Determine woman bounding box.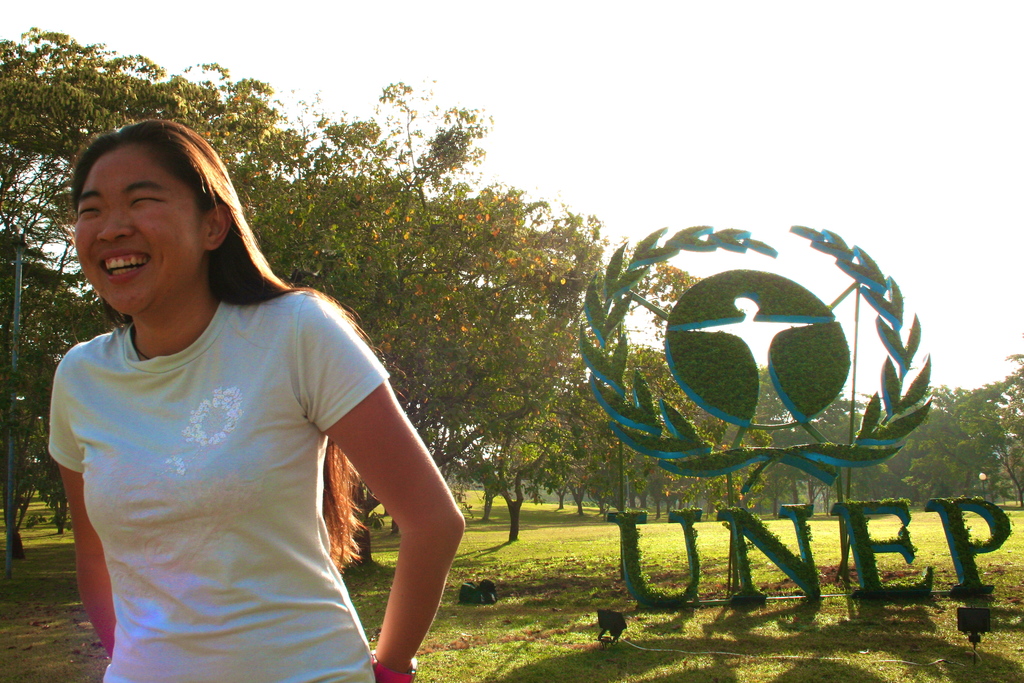
Determined: (x1=53, y1=108, x2=474, y2=680).
